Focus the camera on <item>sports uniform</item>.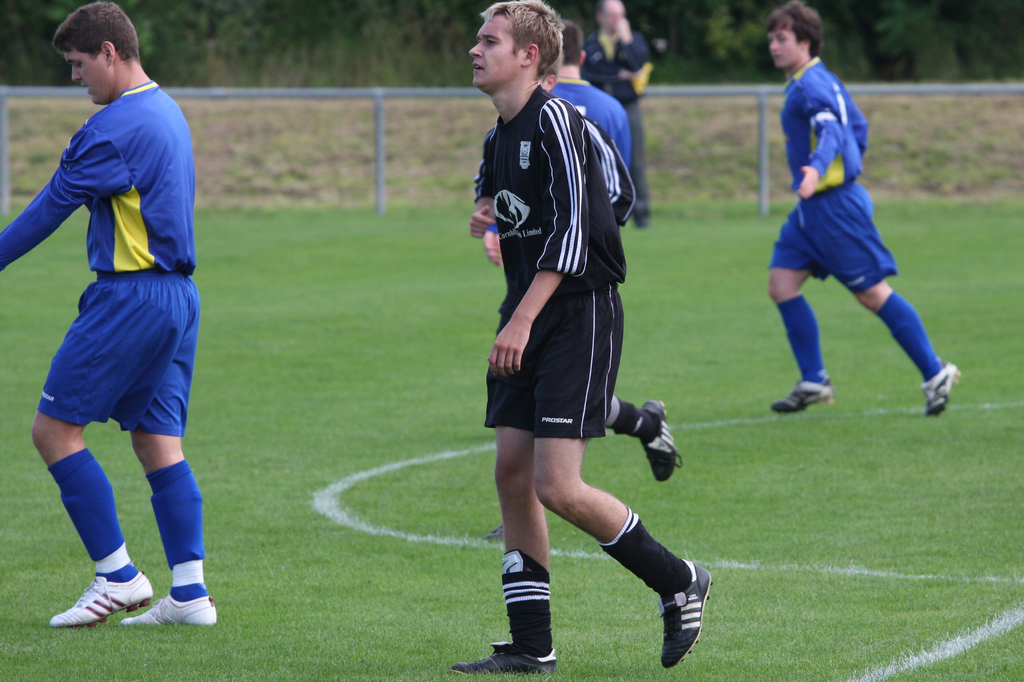
Focus region: region(477, 113, 639, 230).
